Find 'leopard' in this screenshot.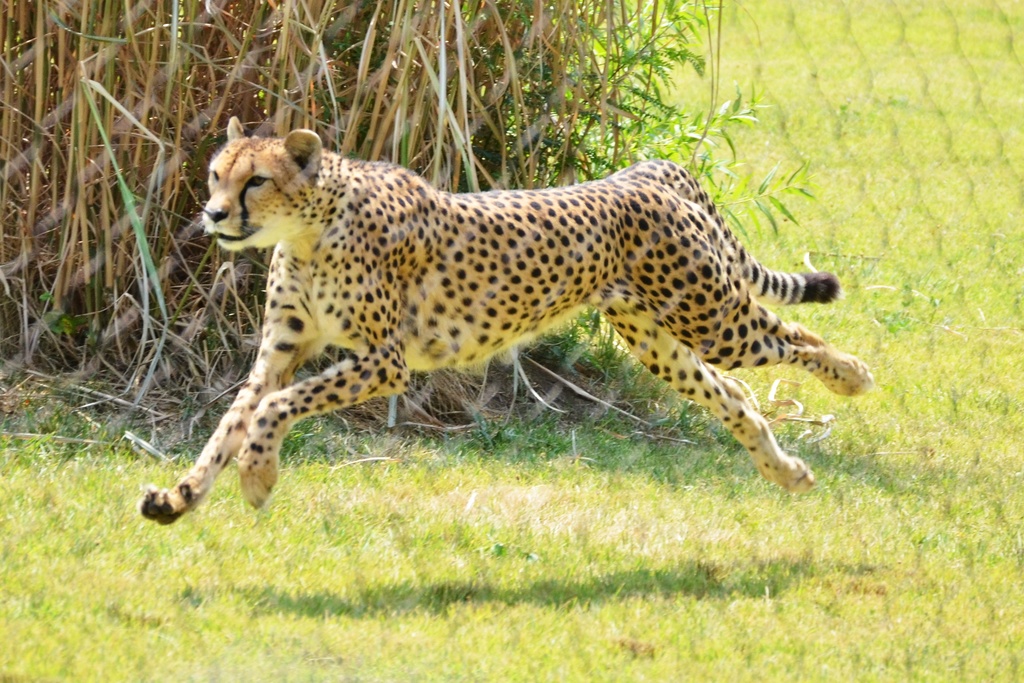
The bounding box for 'leopard' is select_region(140, 120, 873, 515).
